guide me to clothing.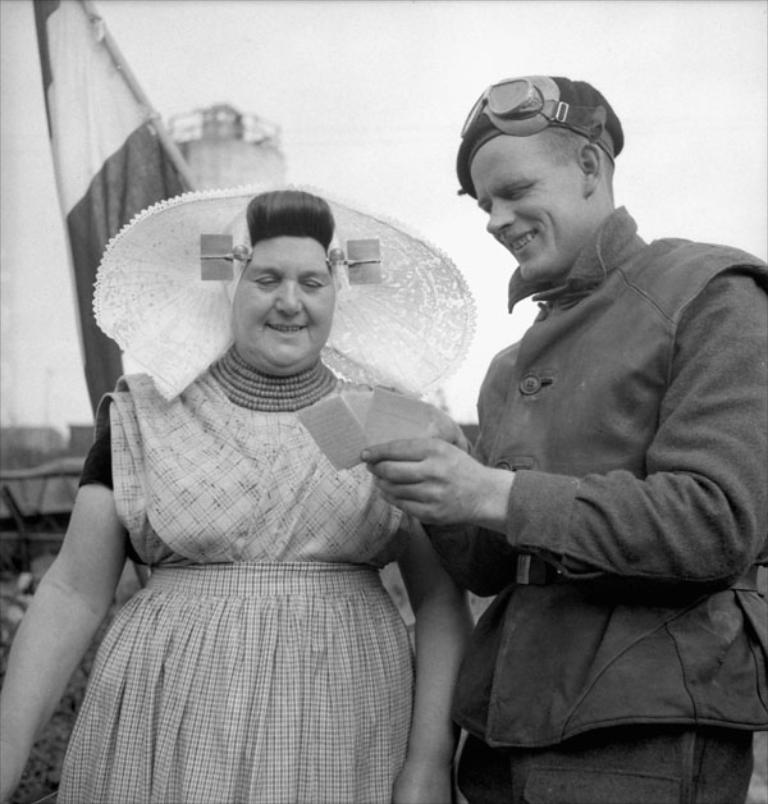
Guidance: (x1=472, y1=206, x2=767, y2=740).
